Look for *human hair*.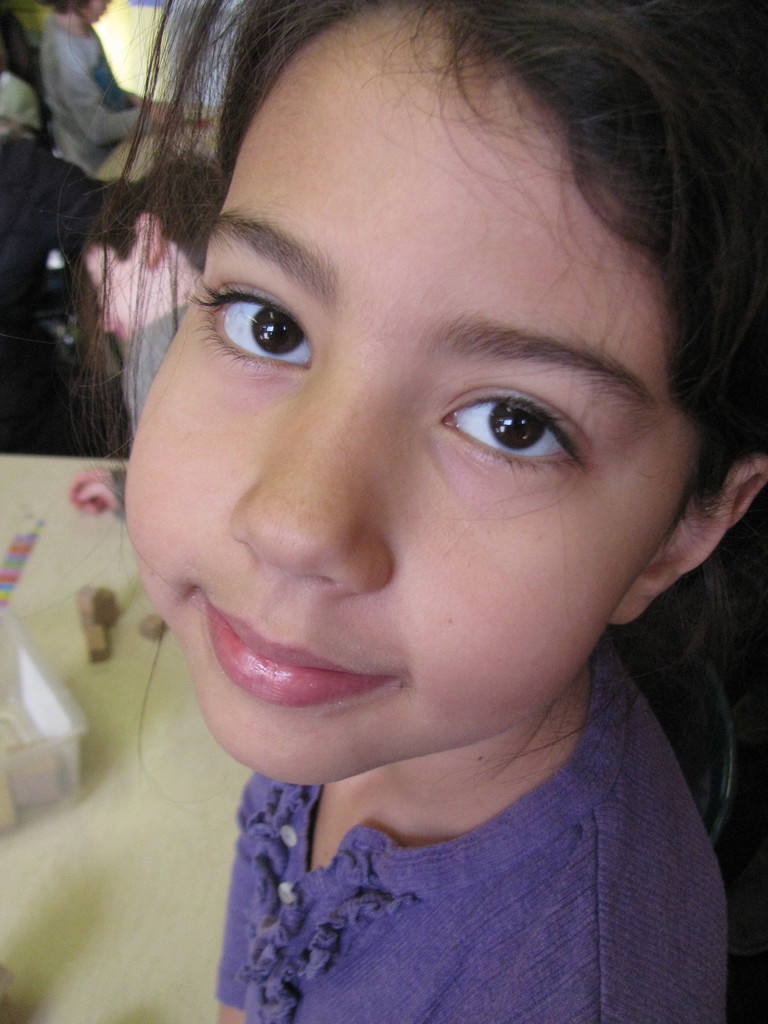
Found: left=102, top=11, right=766, bottom=871.
